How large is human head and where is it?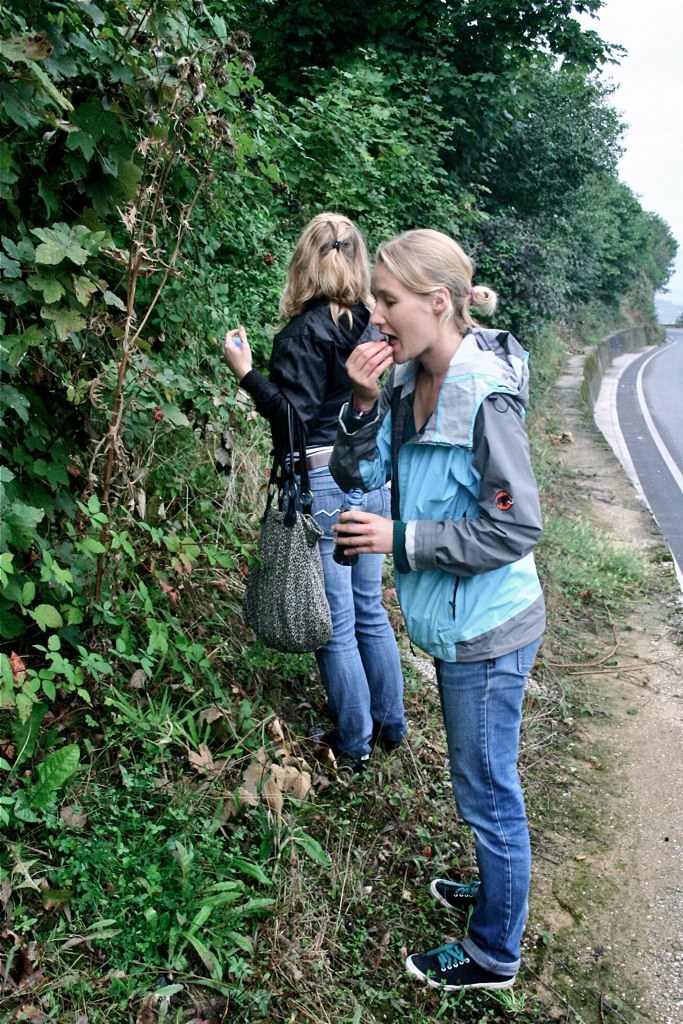
Bounding box: [367,233,492,346].
